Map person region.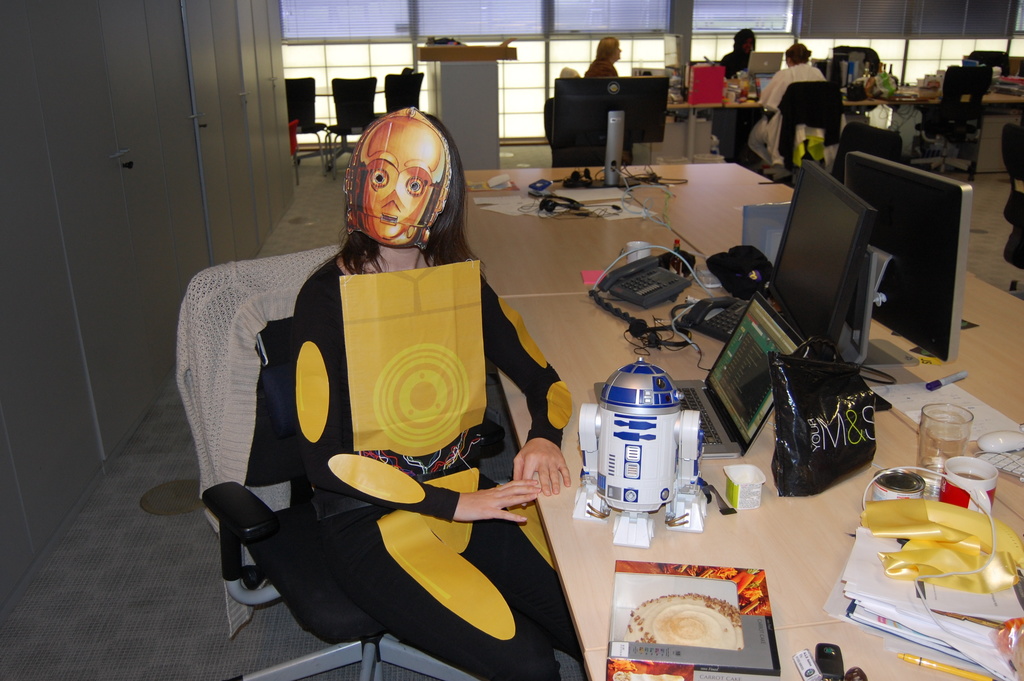
Mapped to crop(743, 38, 822, 166).
